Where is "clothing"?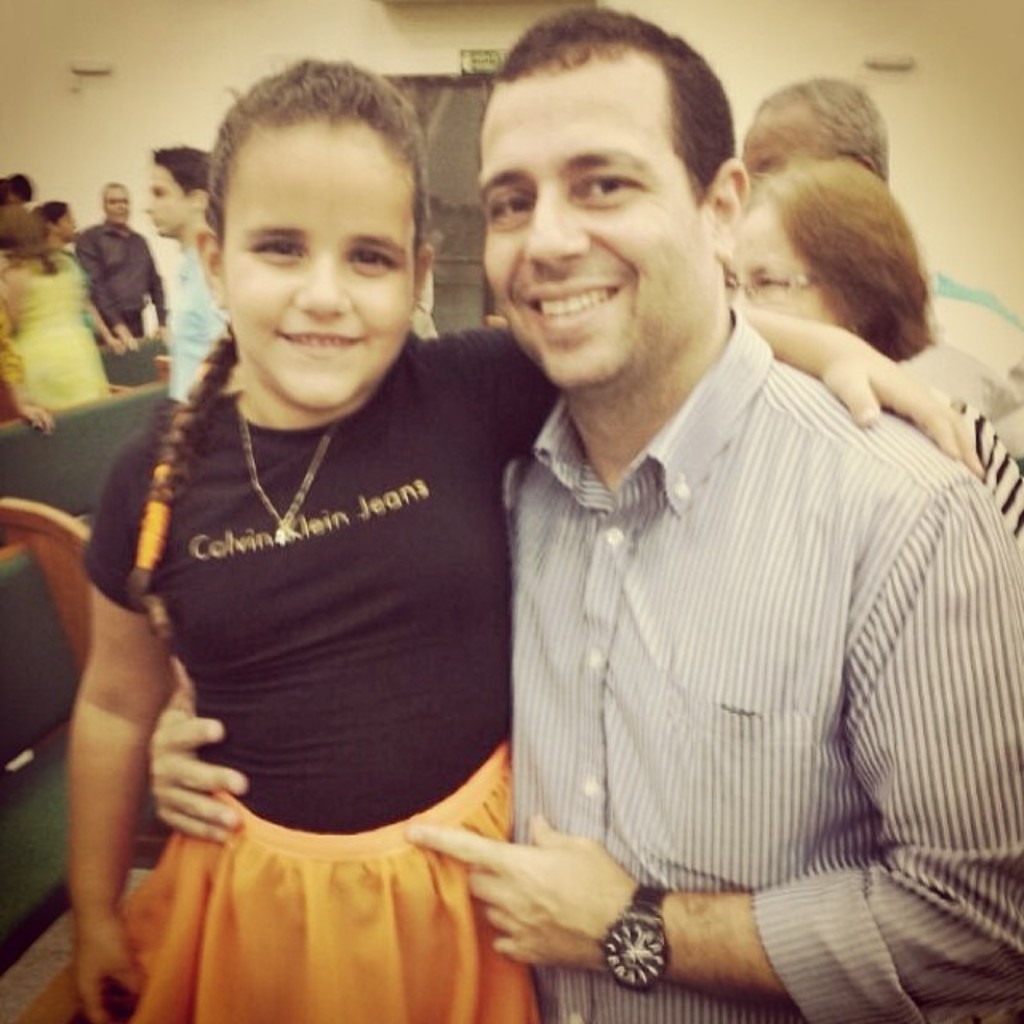
(0,264,102,413).
